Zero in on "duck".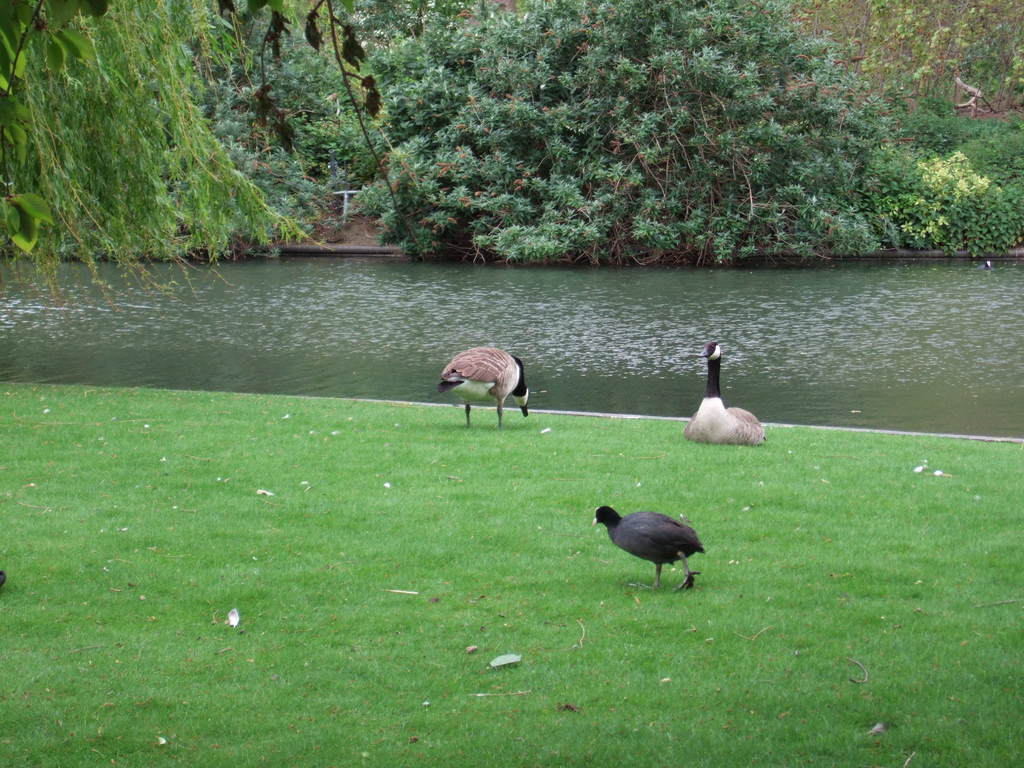
Zeroed in: box=[430, 347, 537, 431].
